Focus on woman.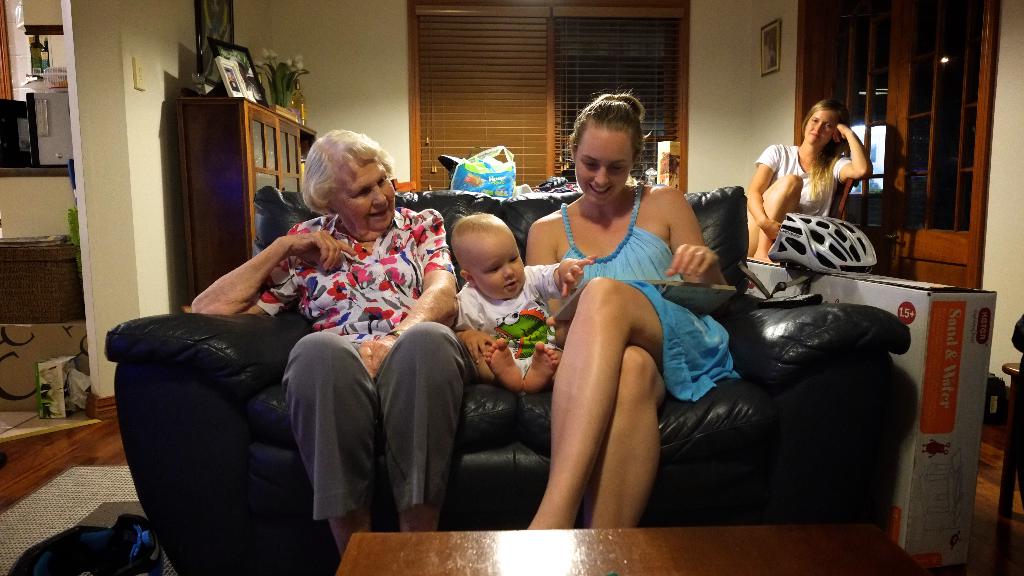
Focused at bbox=(191, 129, 472, 557).
